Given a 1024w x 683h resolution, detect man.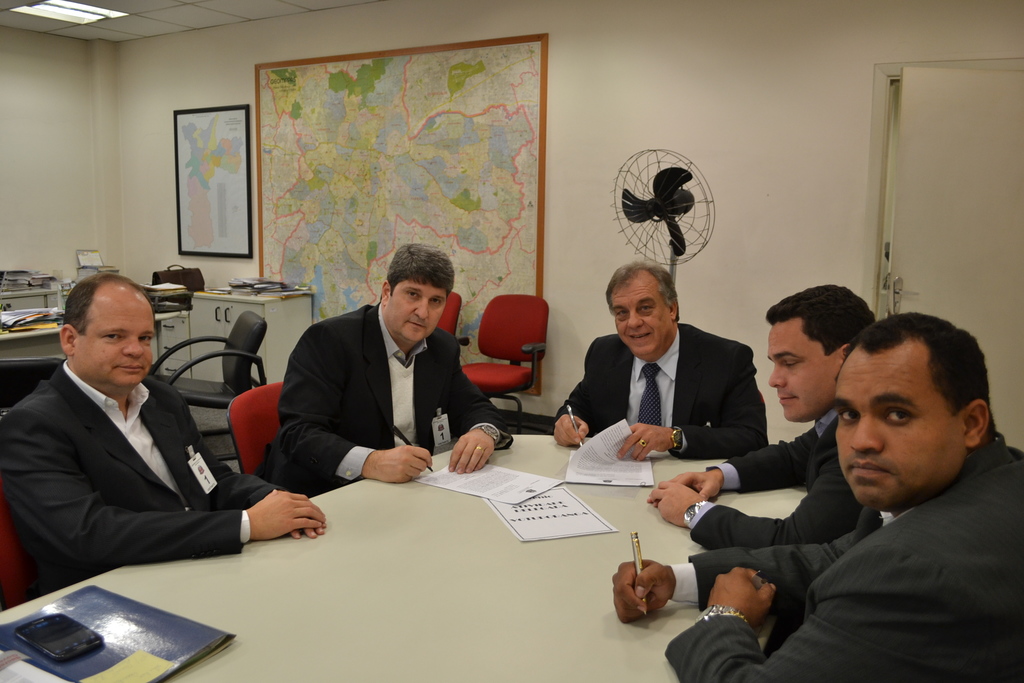
259/241/509/498.
